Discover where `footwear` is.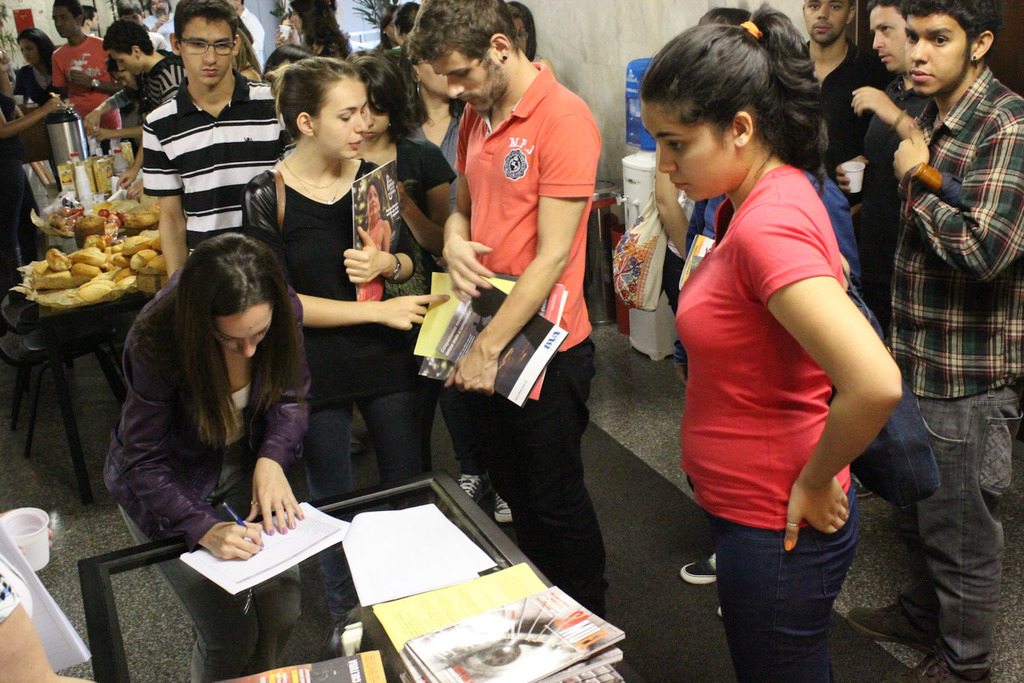
Discovered at select_region(489, 488, 515, 528).
